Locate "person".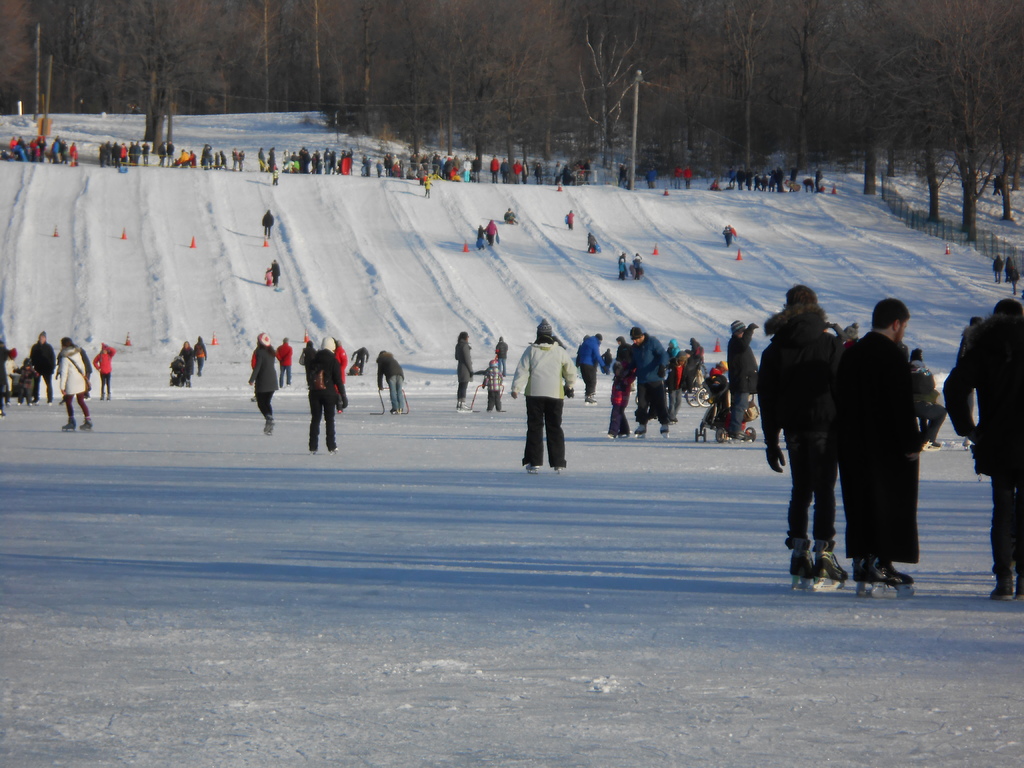
Bounding box: box=[628, 252, 643, 278].
